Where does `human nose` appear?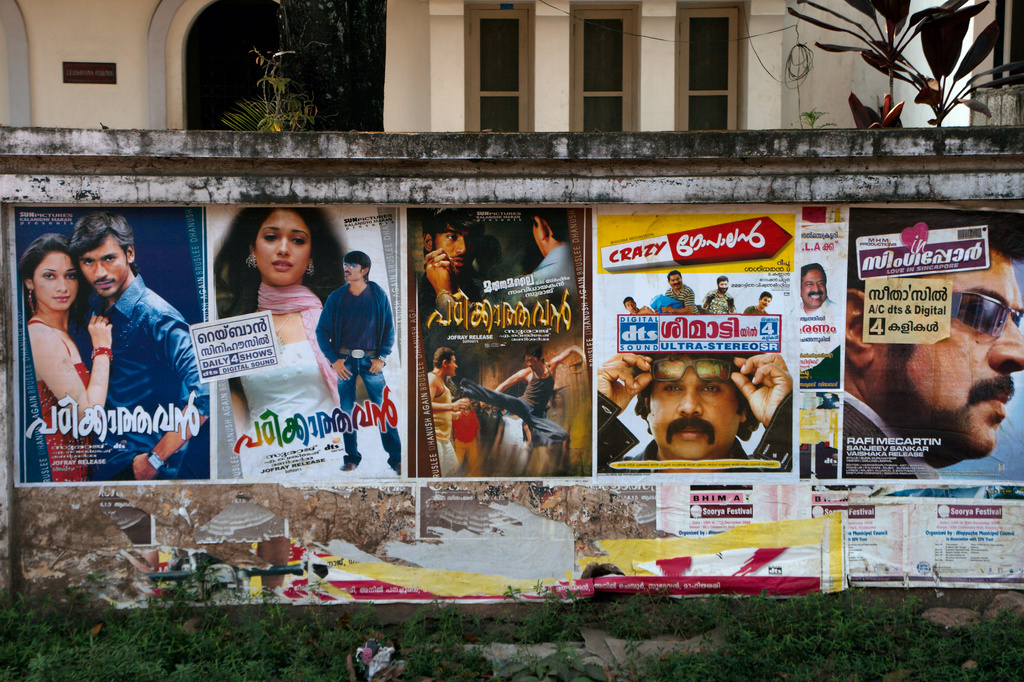
Appears at (95,263,109,275).
